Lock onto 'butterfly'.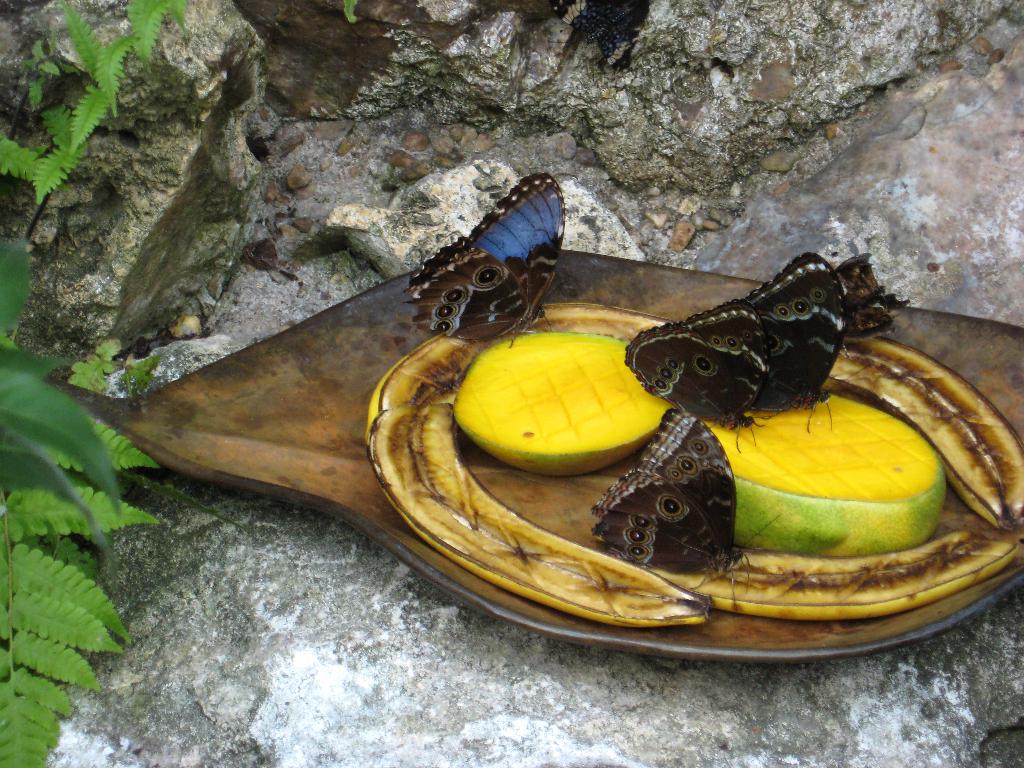
Locked: Rect(396, 200, 579, 346).
